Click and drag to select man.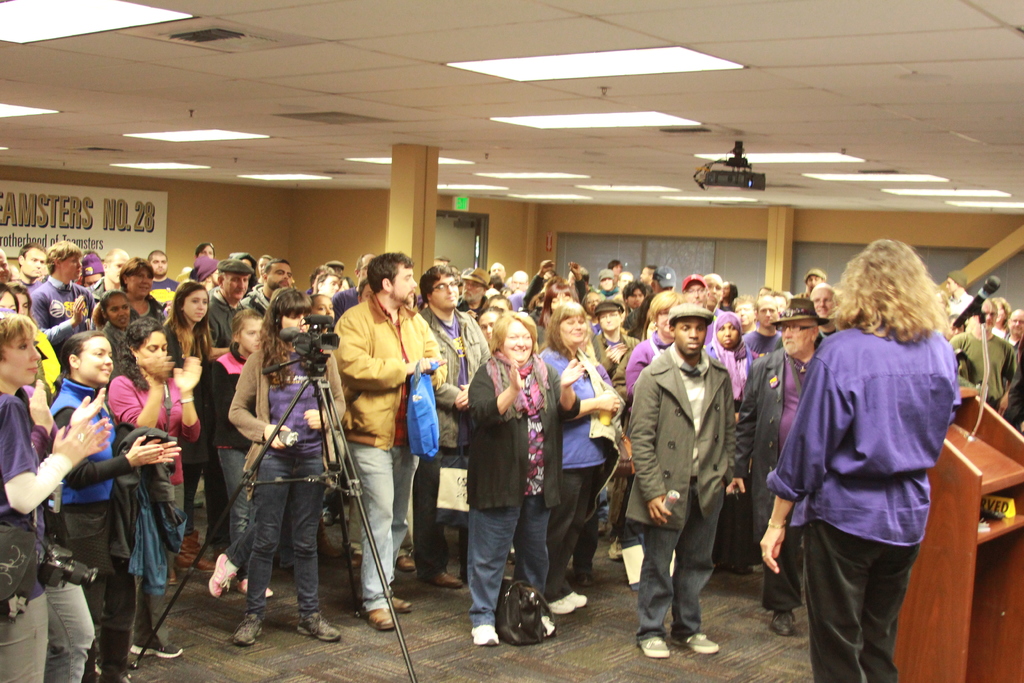
Selection: bbox(813, 288, 846, 334).
